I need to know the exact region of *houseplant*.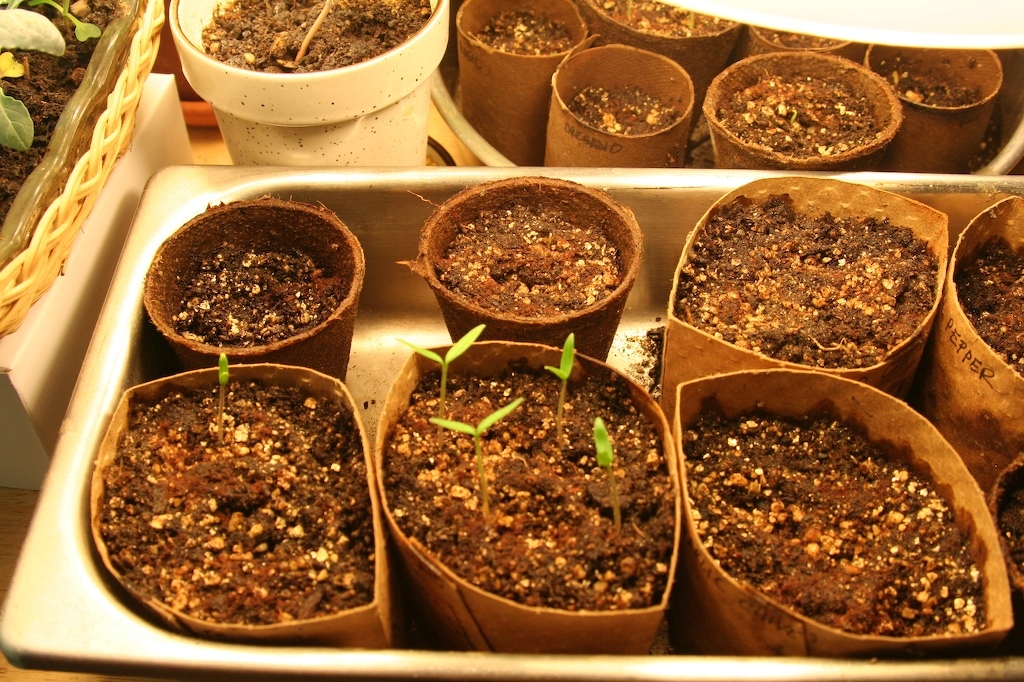
Region: x1=67 y1=362 x2=402 y2=636.
